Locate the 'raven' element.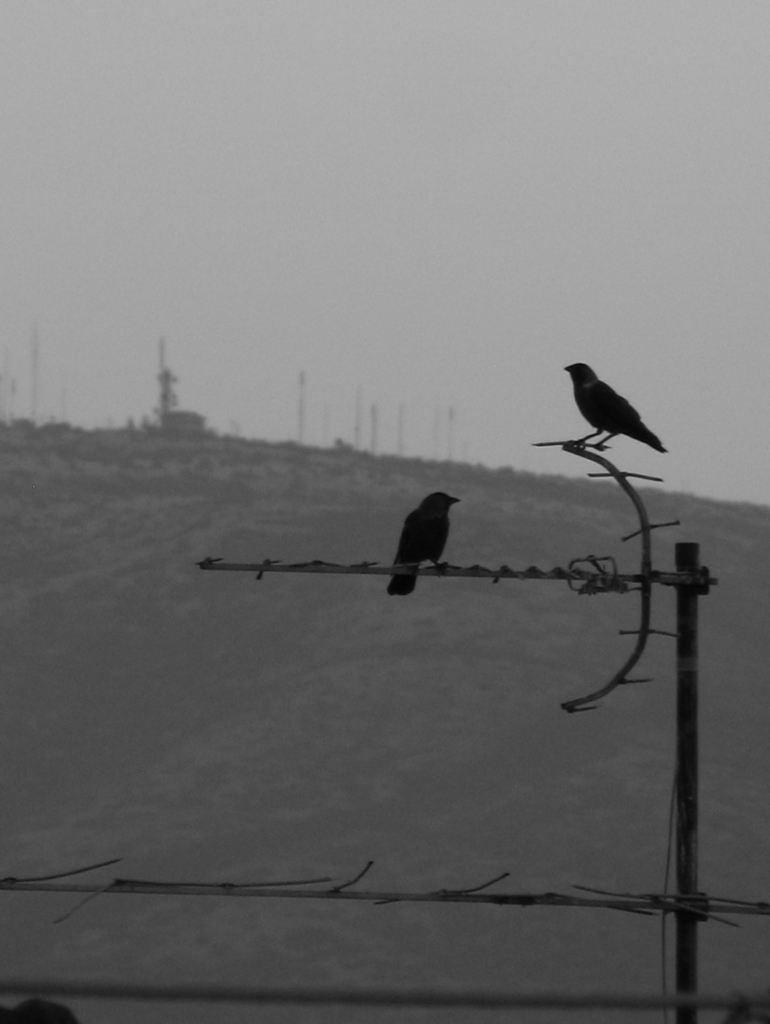
Element bbox: detection(381, 481, 473, 579).
